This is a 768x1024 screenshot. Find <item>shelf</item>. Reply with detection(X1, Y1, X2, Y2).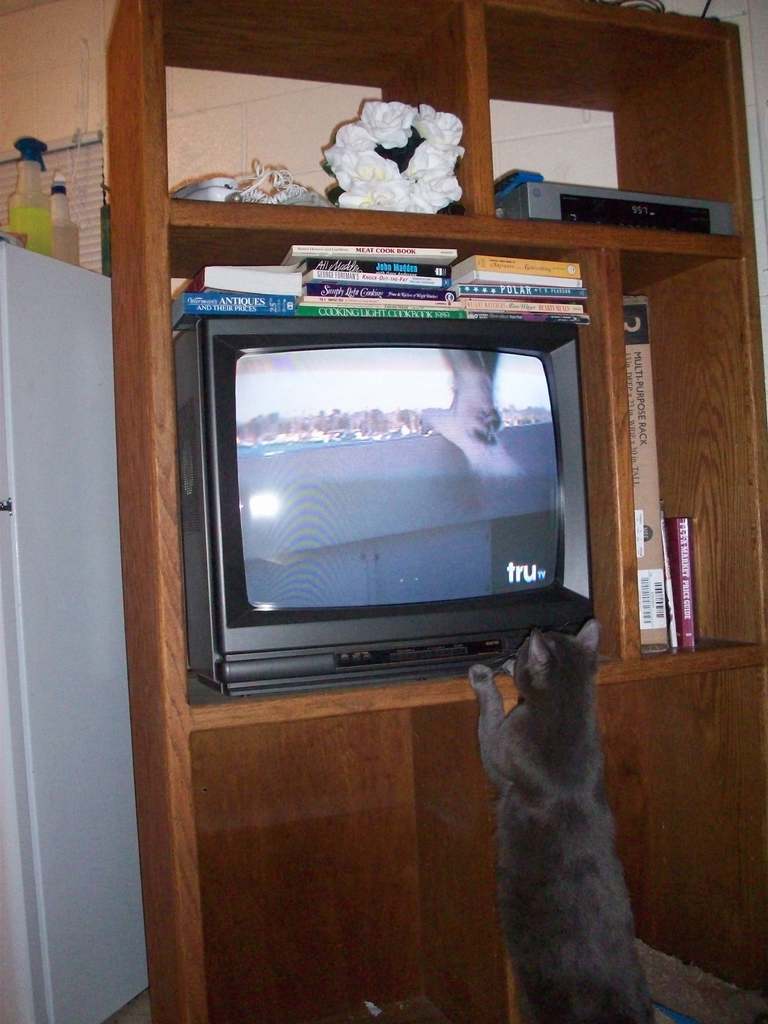
detection(156, 0, 488, 234).
